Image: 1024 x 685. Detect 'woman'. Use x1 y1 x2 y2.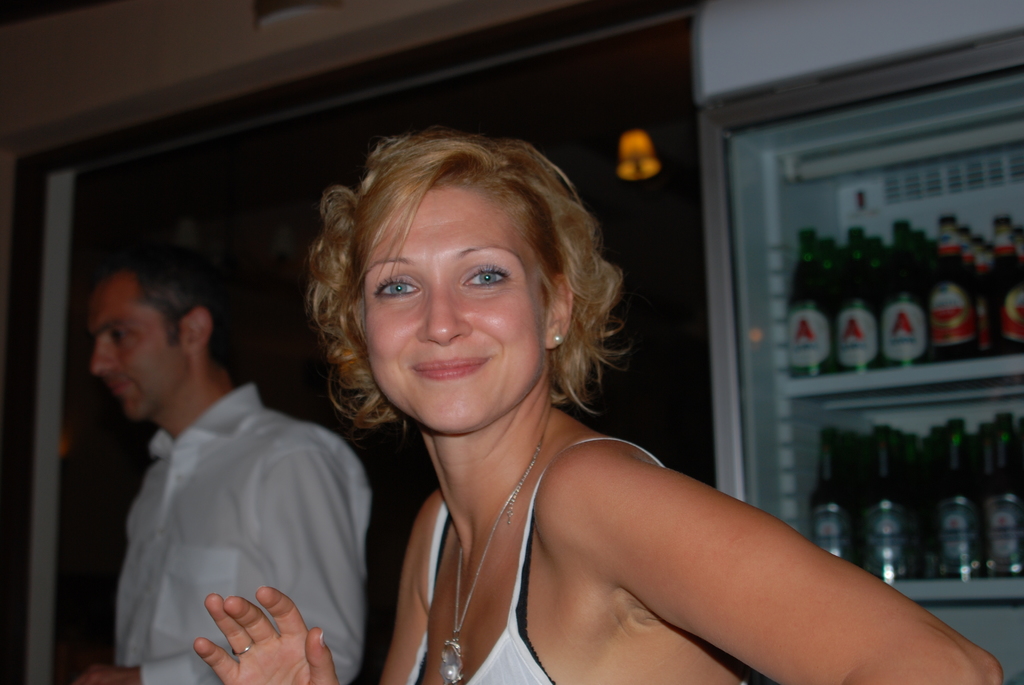
195 129 1007 684.
